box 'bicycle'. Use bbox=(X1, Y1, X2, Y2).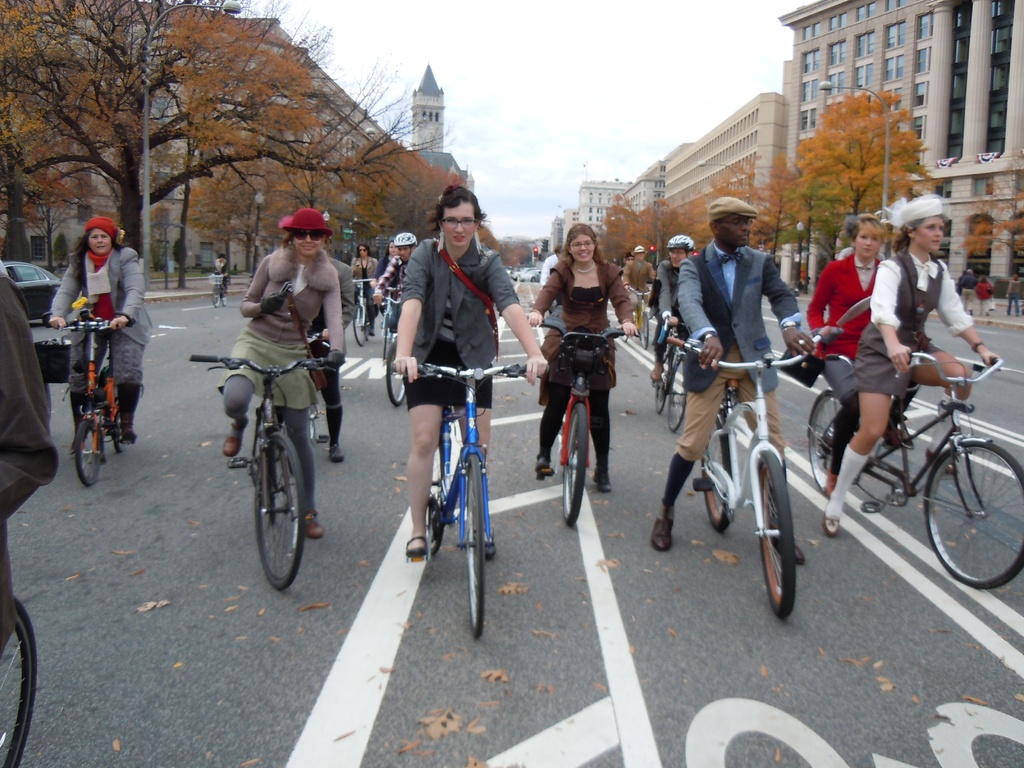
bbox=(214, 331, 318, 596).
